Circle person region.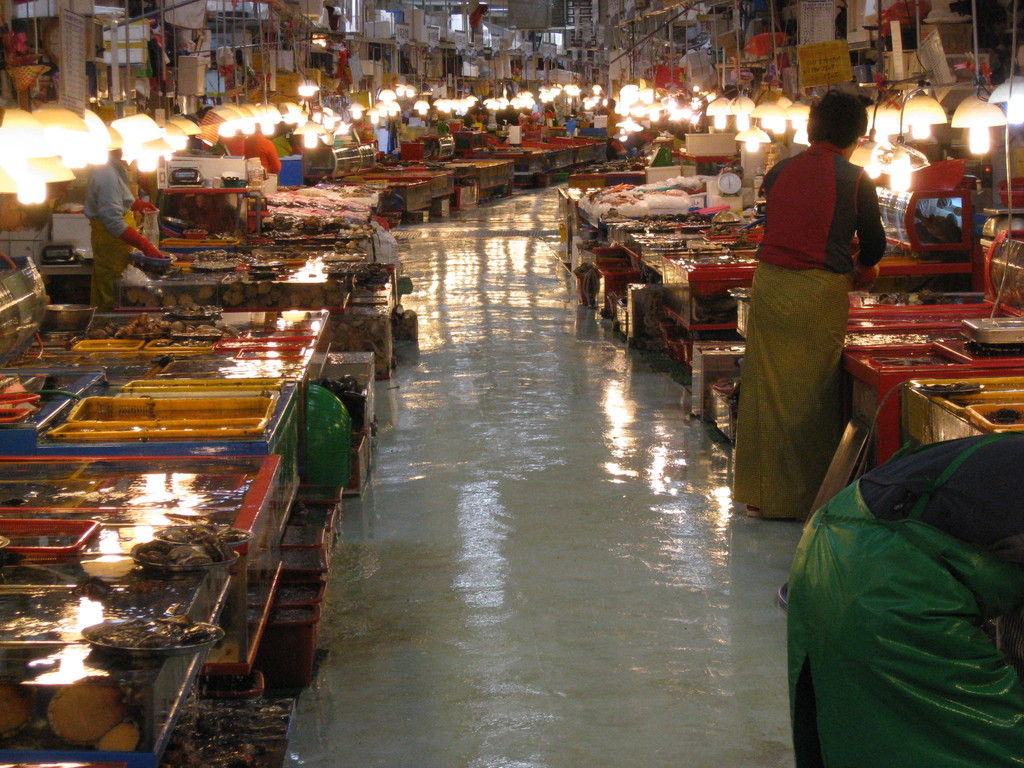
Region: [x1=245, y1=122, x2=280, y2=174].
